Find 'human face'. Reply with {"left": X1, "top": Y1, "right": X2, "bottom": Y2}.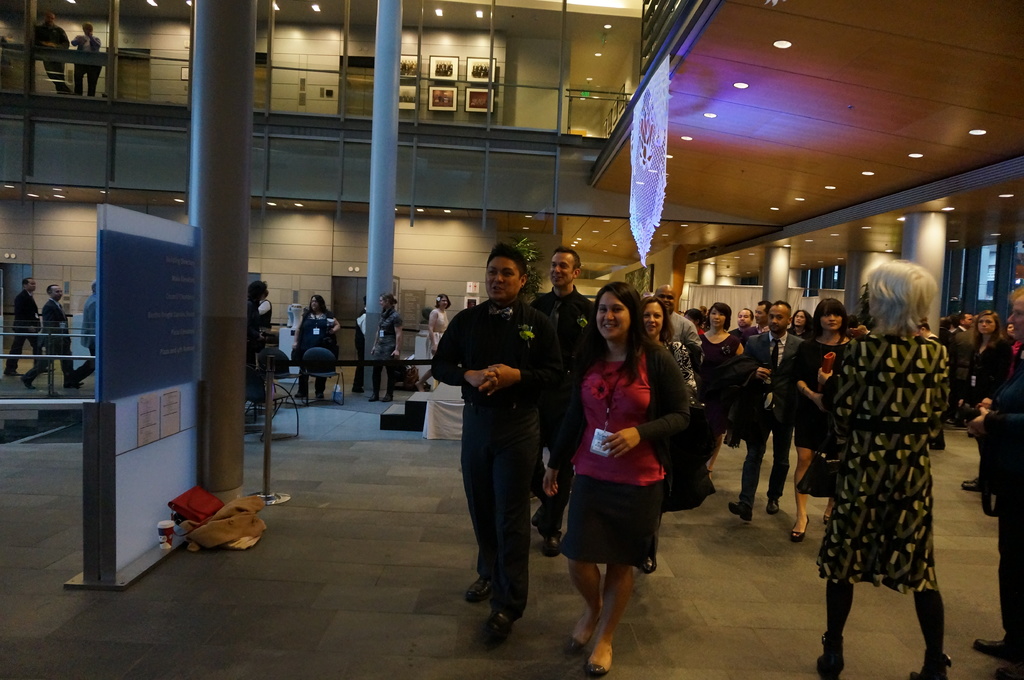
{"left": 27, "top": 278, "right": 36, "bottom": 294}.
